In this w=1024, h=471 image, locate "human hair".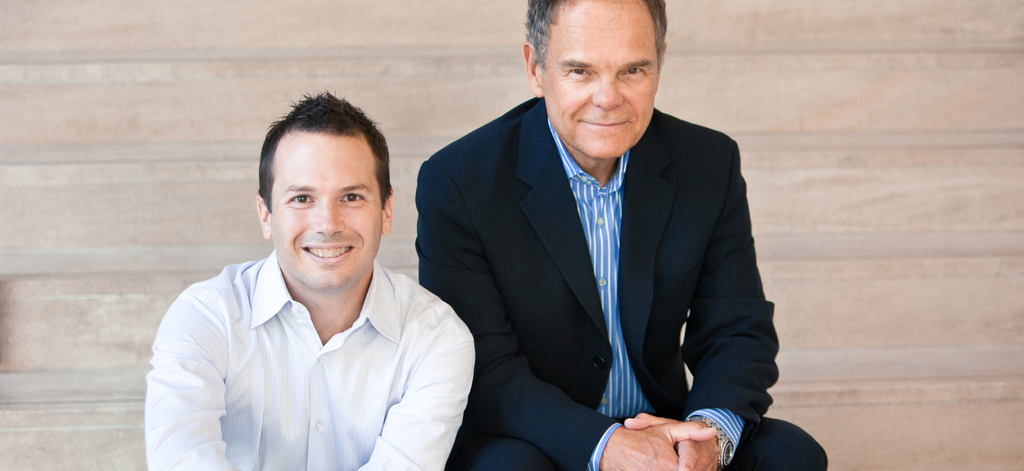
Bounding box: x1=529 y1=0 x2=669 y2=65.
